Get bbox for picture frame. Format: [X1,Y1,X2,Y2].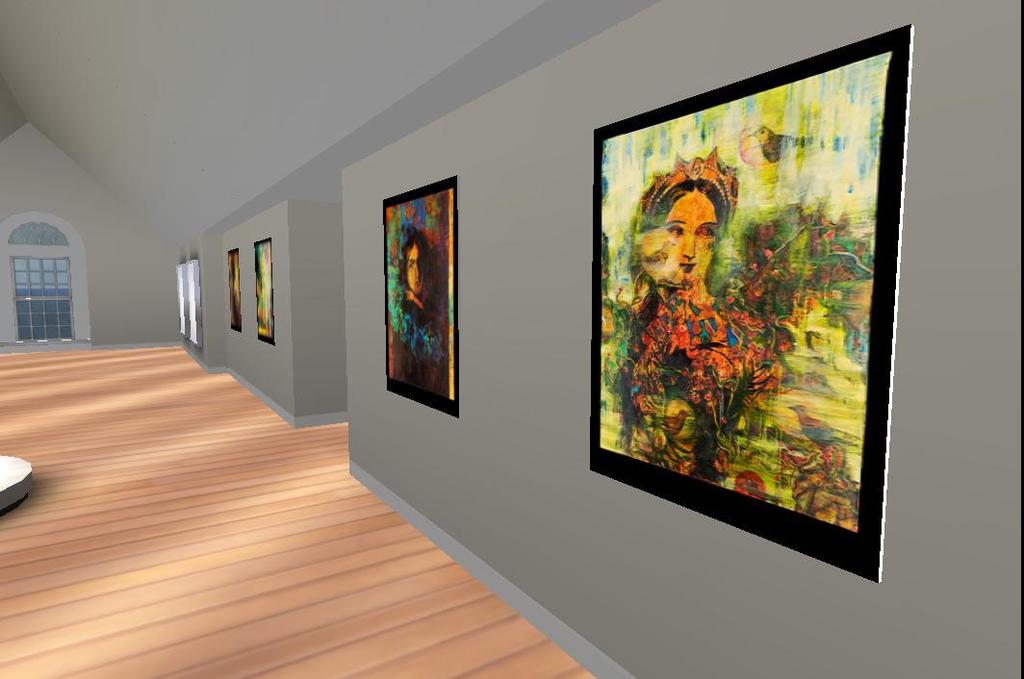
[222,247,248,333].
